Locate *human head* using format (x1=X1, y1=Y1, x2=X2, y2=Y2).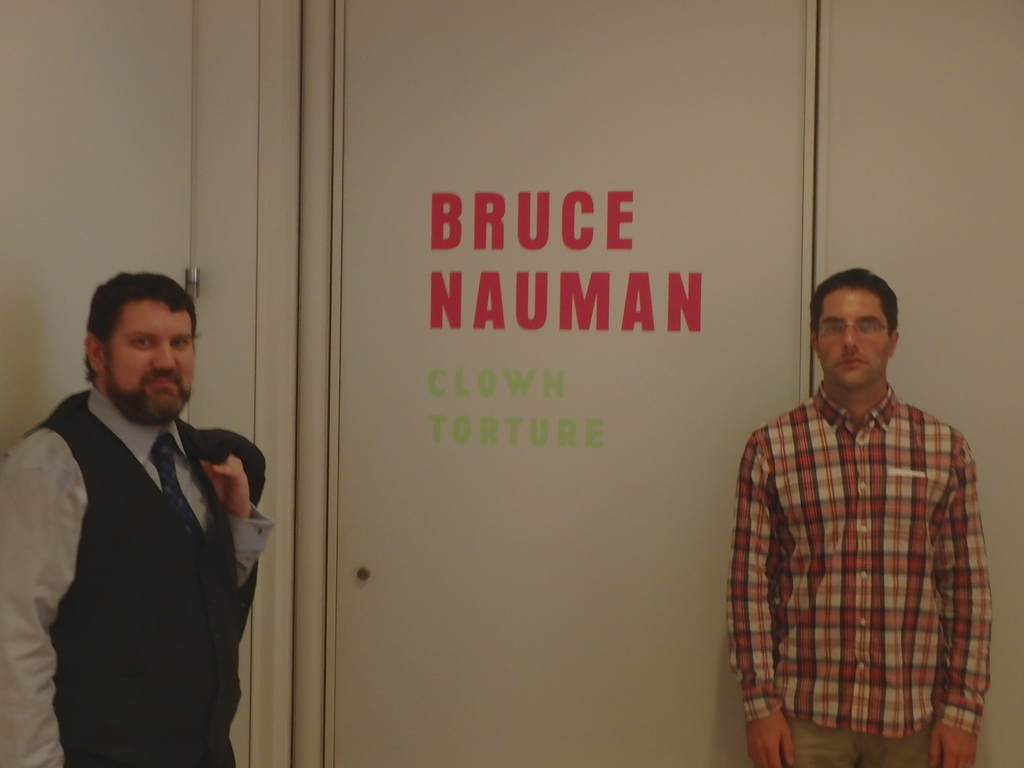
(x1=810, y1=263, x2=899, y2=393).
